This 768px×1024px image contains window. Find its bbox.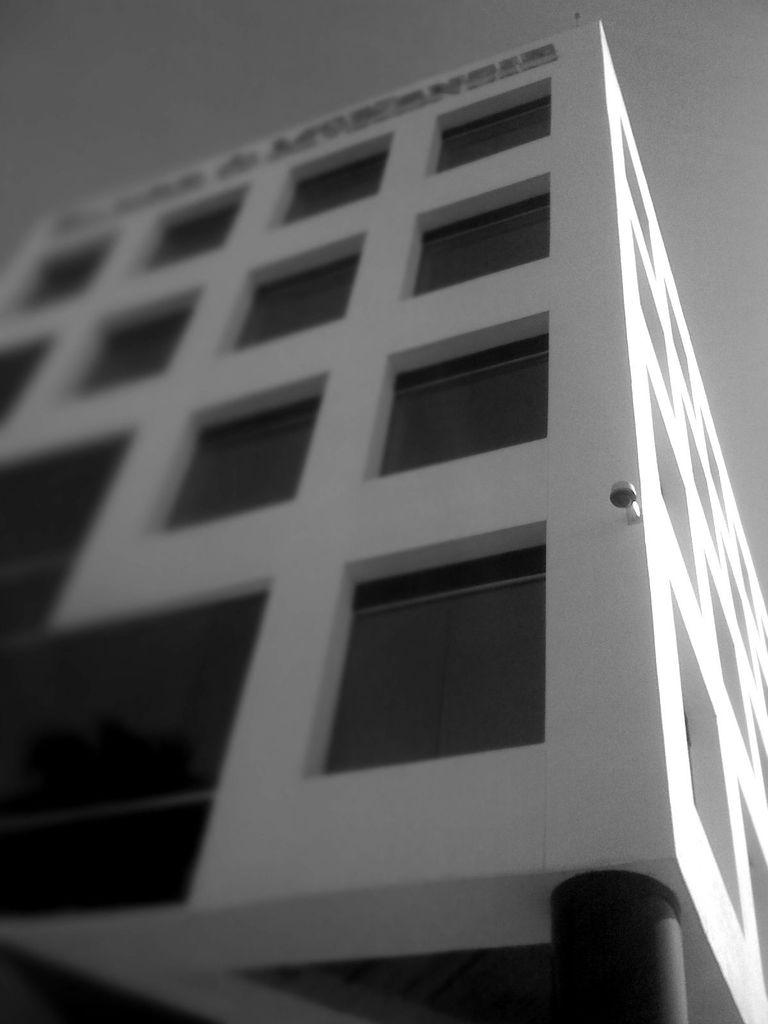
locate(127, 187, 246, 271).
